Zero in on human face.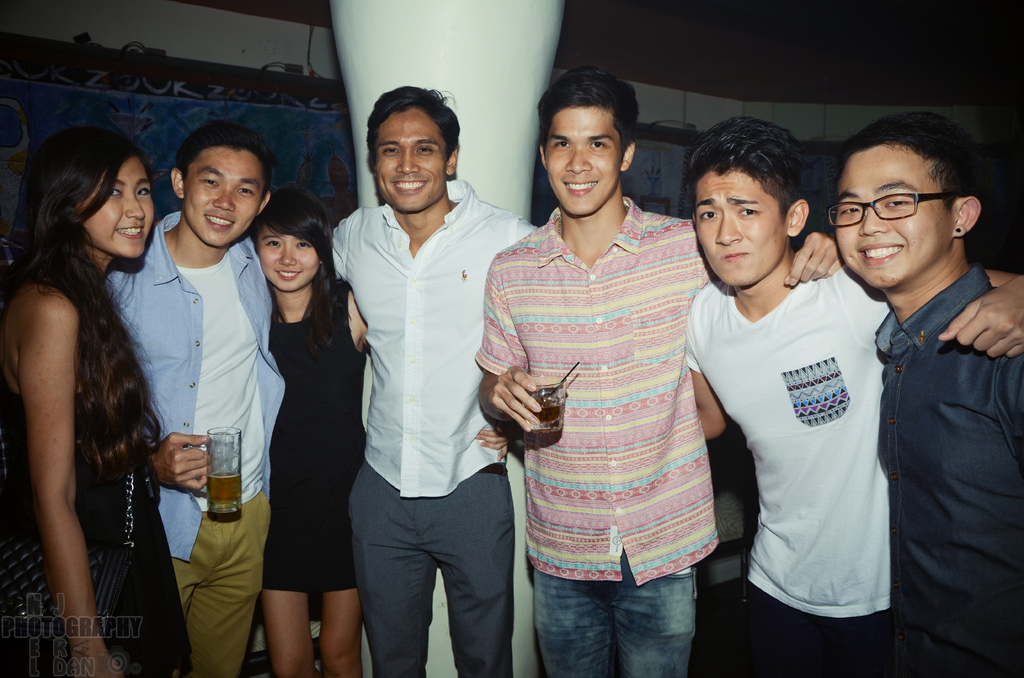
Zeroed in: [547,106,621,216].
